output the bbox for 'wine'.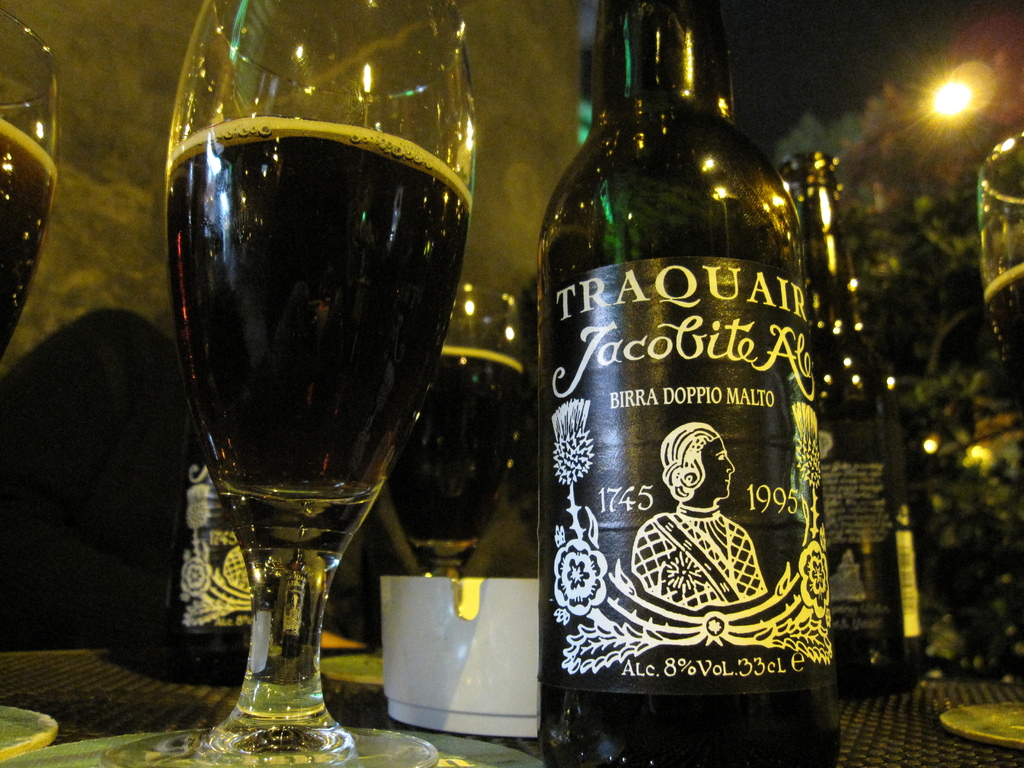
541 0 820 767.
